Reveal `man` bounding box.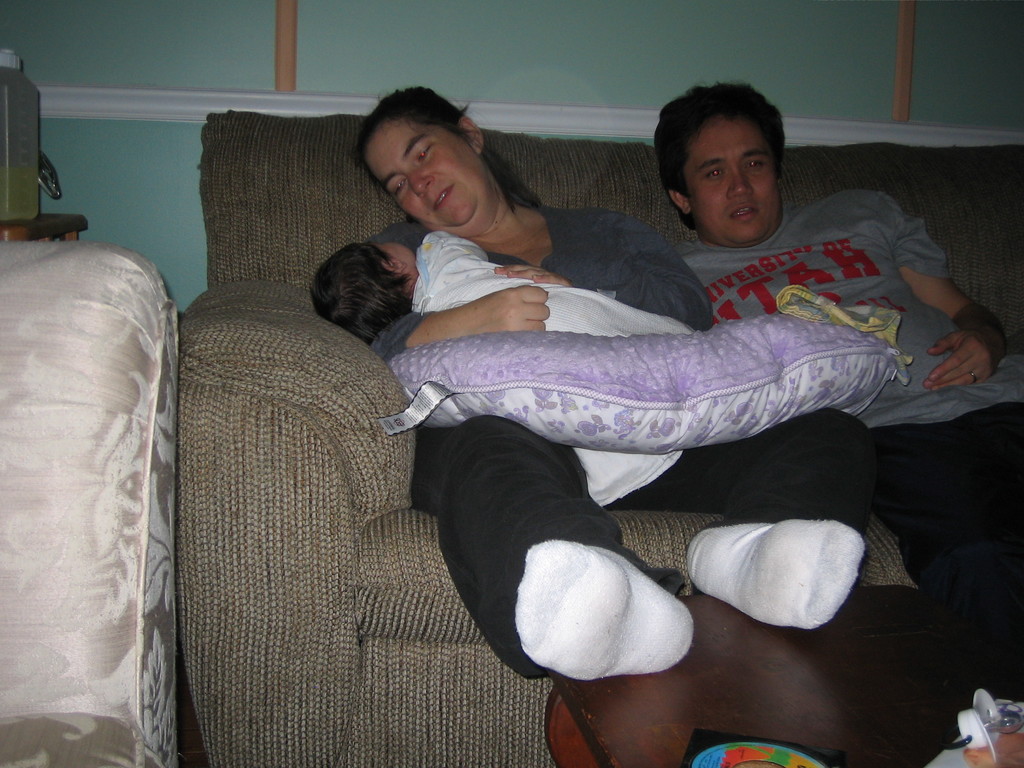
Revealed: (x1=653, y1=84, x2=1023, y2=680).
